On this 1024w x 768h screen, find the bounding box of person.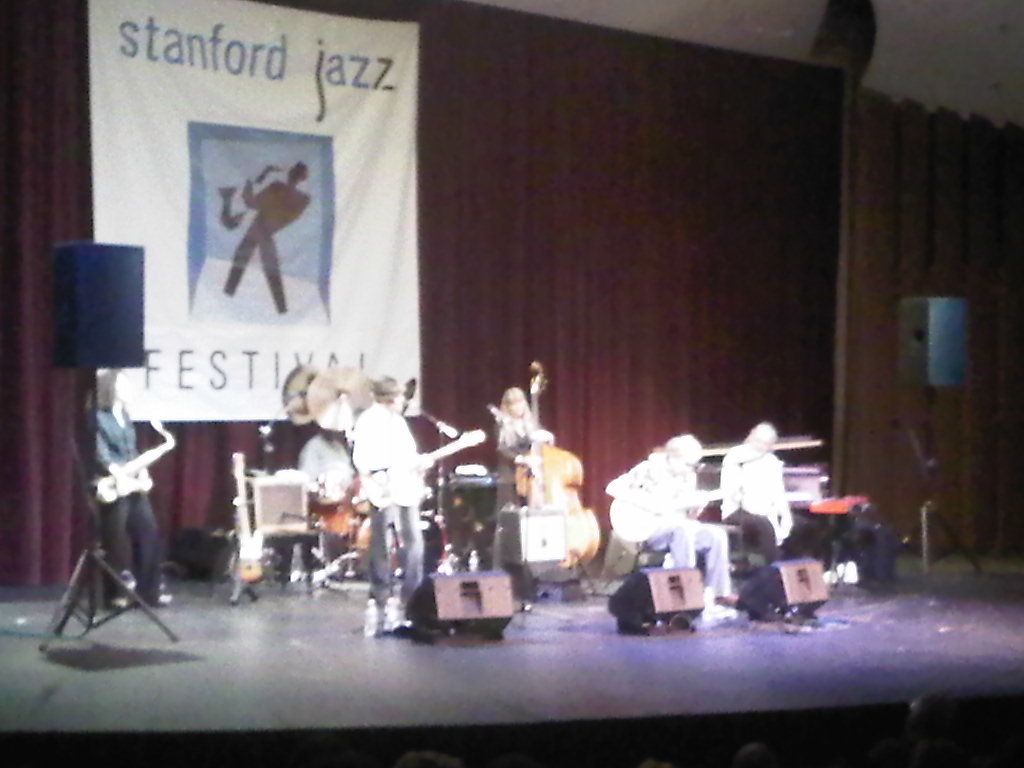
Bounding box: 85 371 175 614.
